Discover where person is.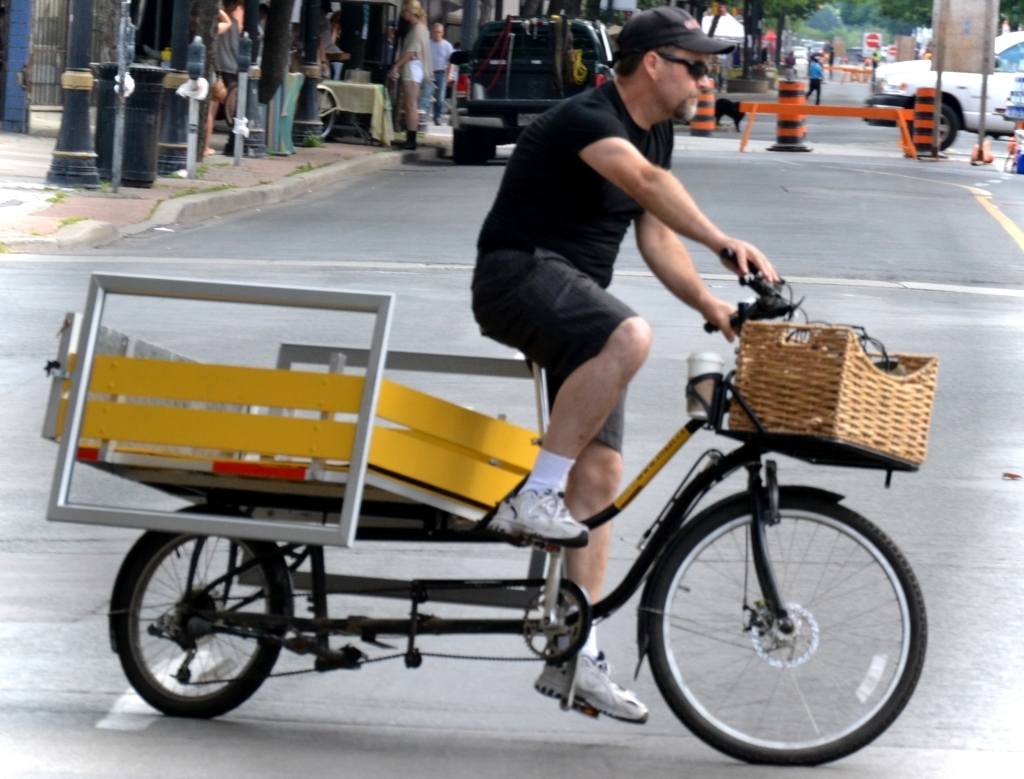
Discovered at l=430, t=23, r=449, b=128.
